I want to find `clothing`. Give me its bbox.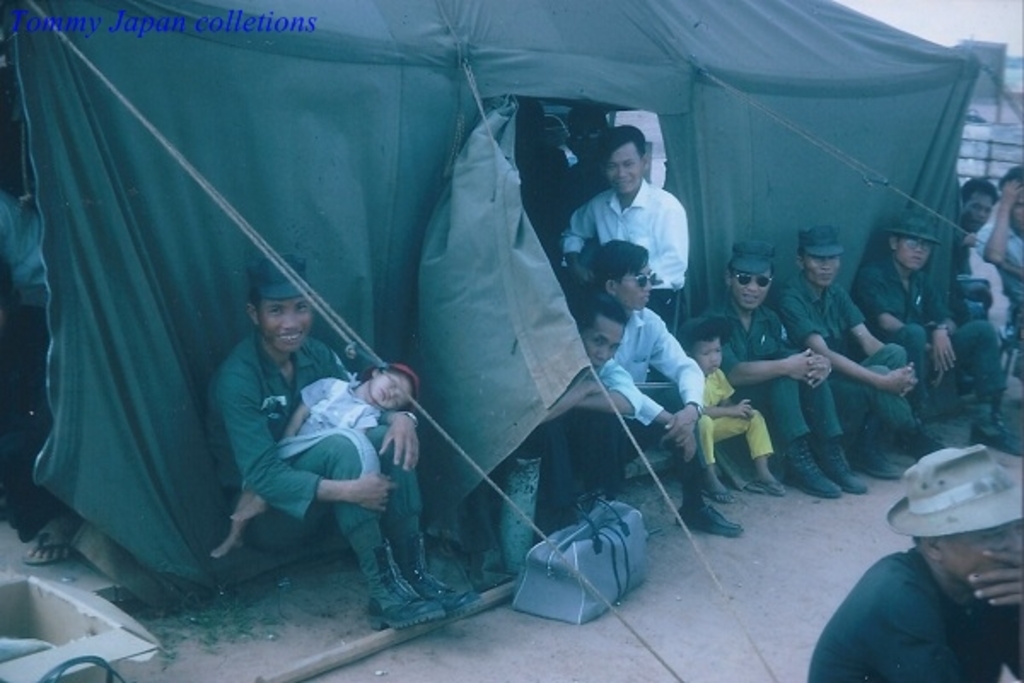
box=[679, 353, 763, 473].
